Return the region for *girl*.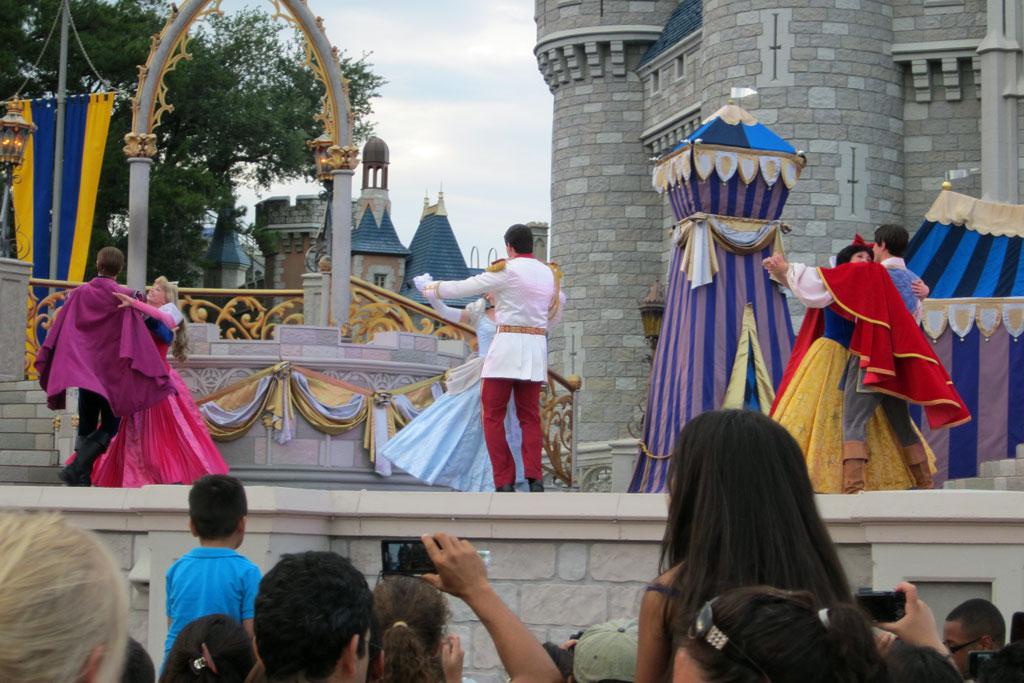
<bbox>368, 574, 448, 682</bbox>.
